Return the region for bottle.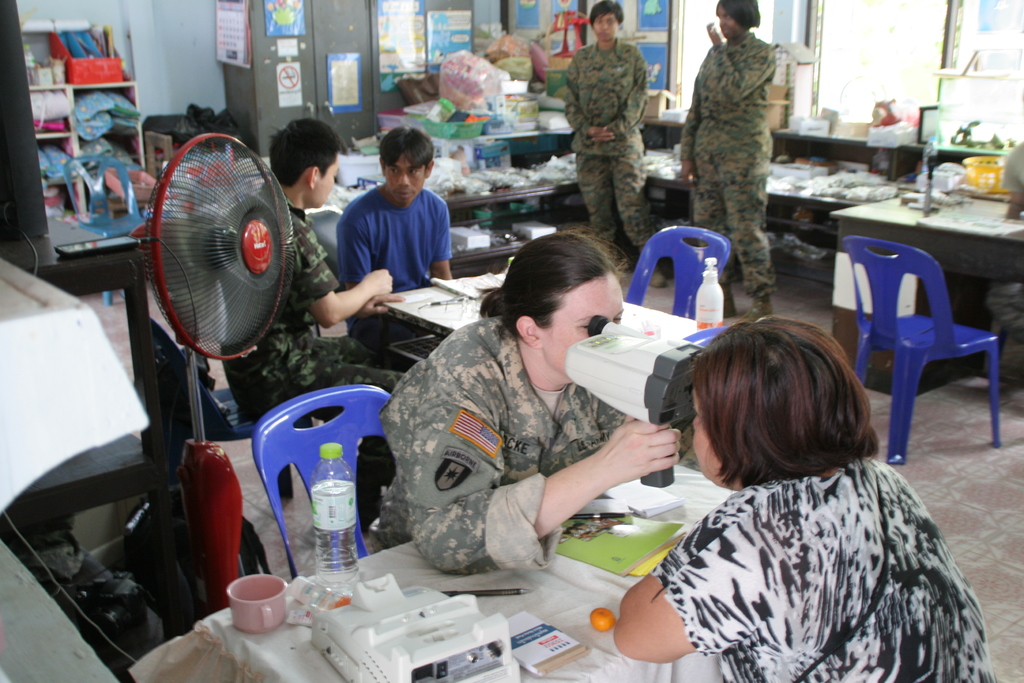
bbox=(692, 255, 721, 333).
